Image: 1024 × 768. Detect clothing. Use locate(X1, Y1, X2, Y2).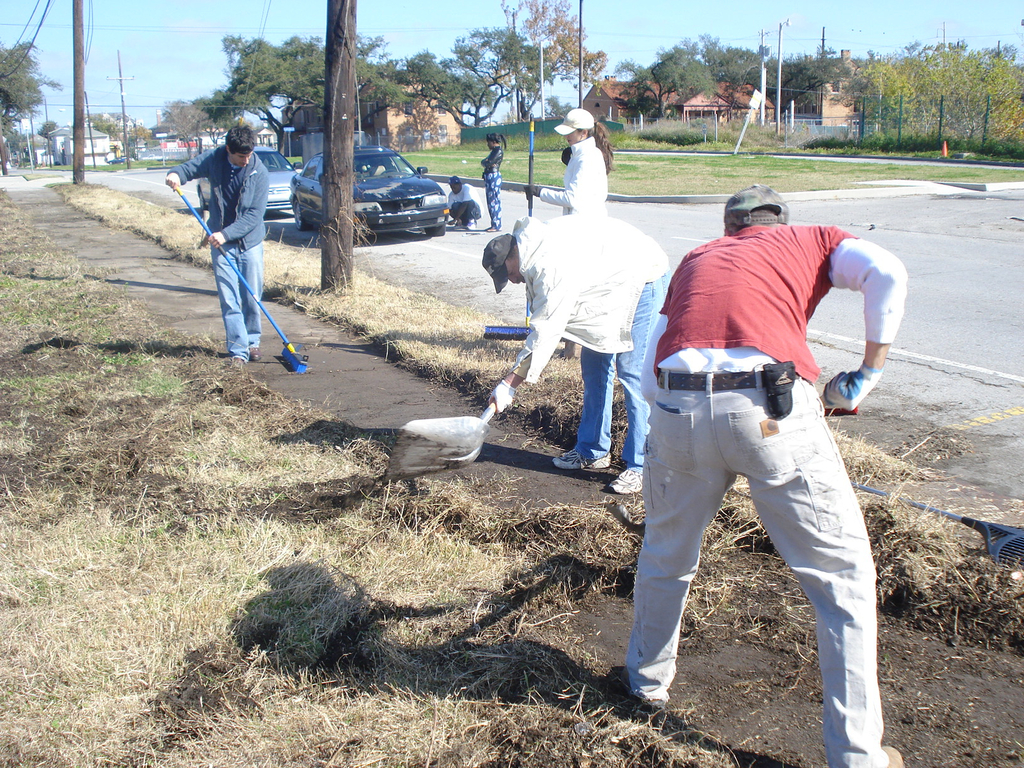
locate(447, 186, 476, 223).
